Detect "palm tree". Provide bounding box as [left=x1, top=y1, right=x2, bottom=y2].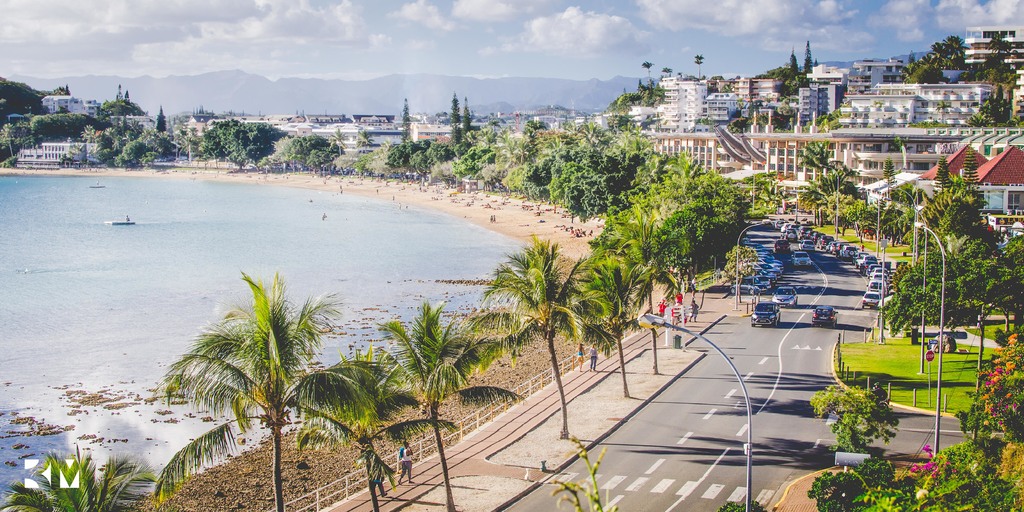
[left=799, top=135, right=836, bottom=199].
